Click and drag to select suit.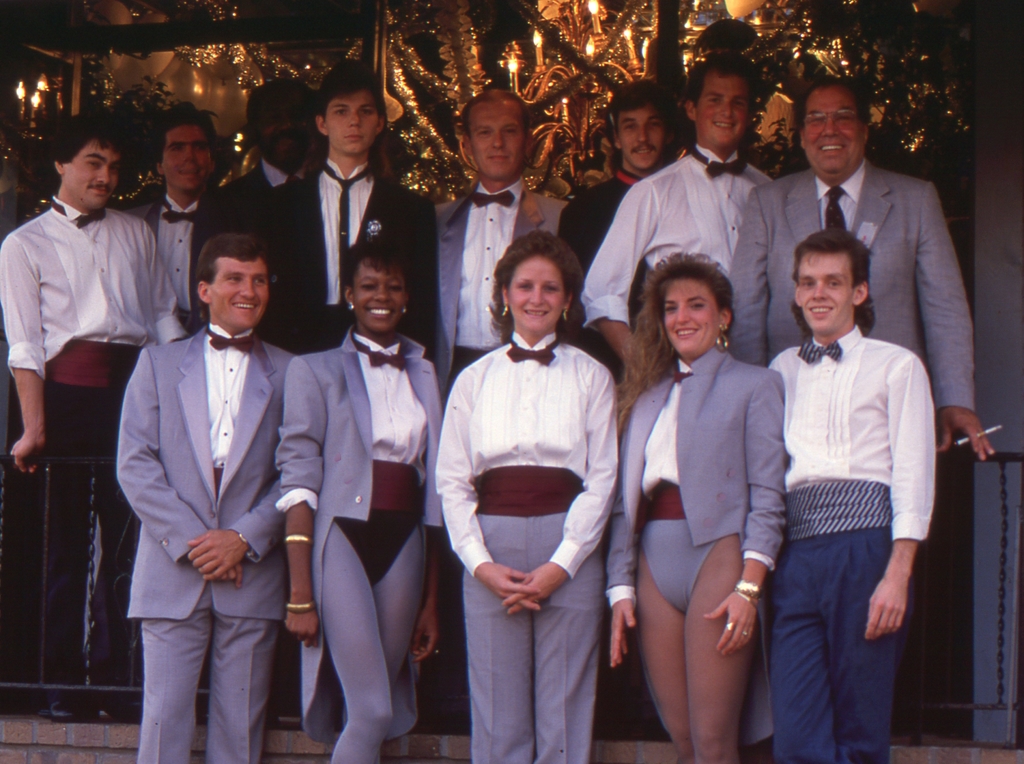
Selection: {"left": 764, "top": 136, "right": 968, "bottom": 364}.
